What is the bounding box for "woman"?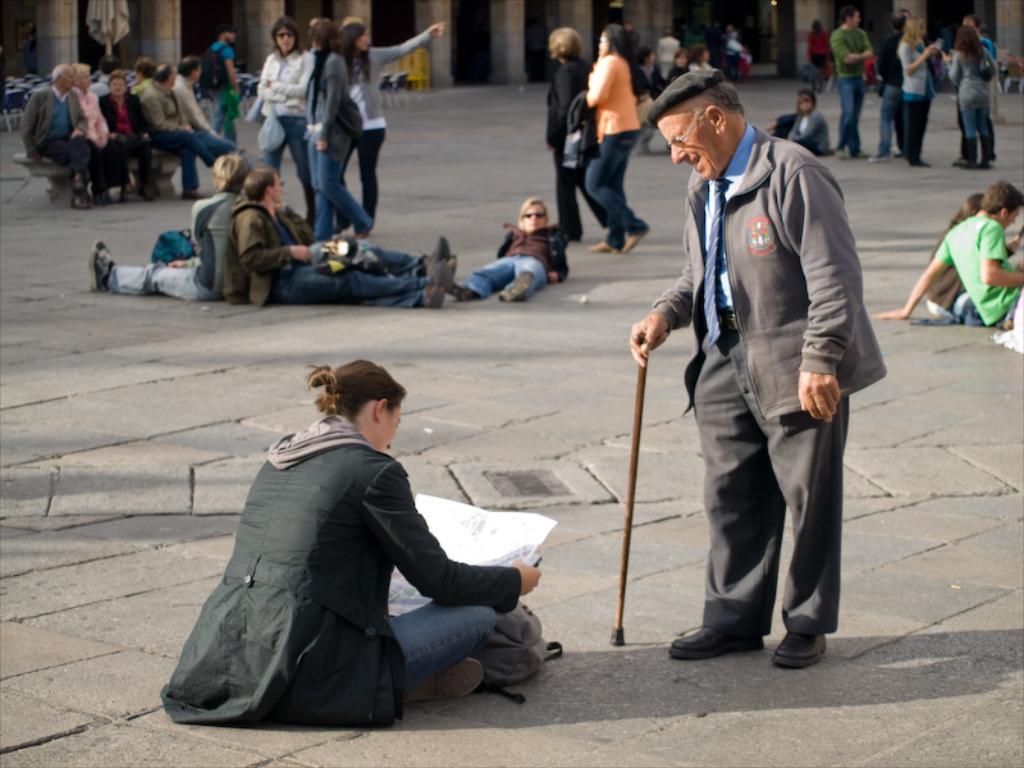
bbox(291, 9, 360, 297).
